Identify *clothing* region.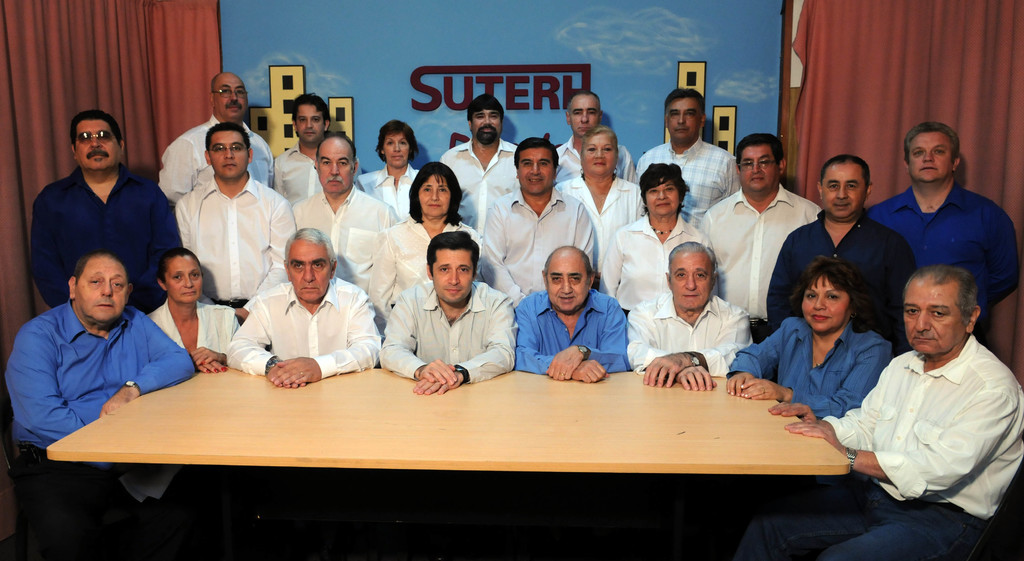
Region: [638, 136, 738, 222].
